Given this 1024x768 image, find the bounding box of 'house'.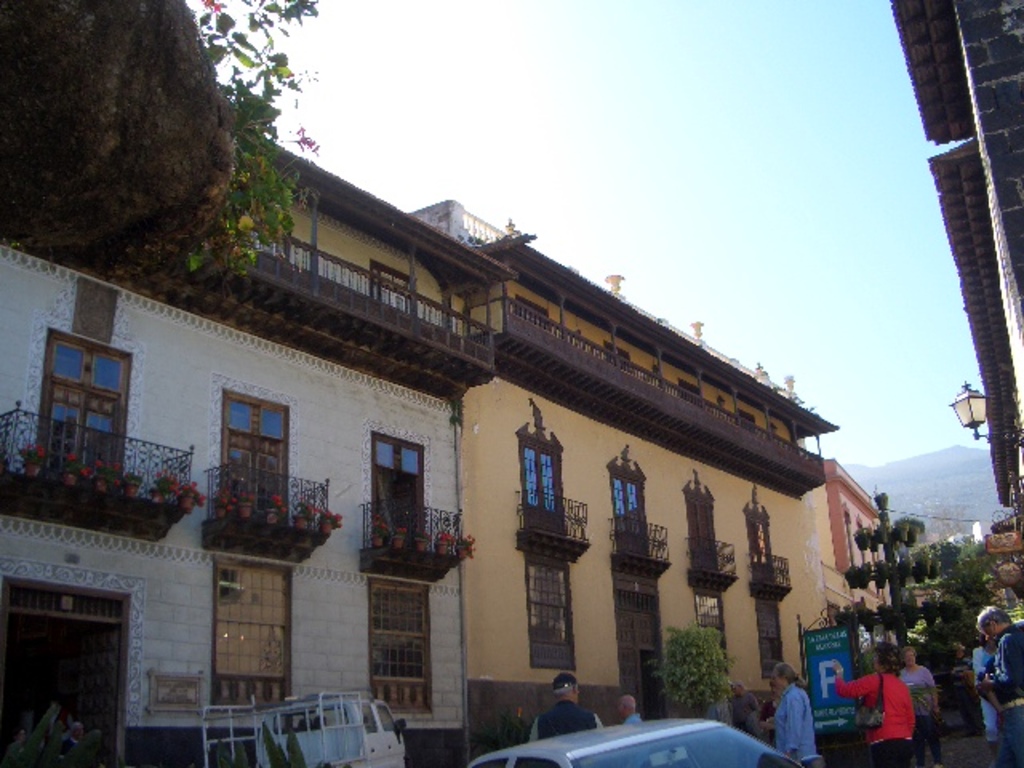
box(888, 0, 1022, 522).
